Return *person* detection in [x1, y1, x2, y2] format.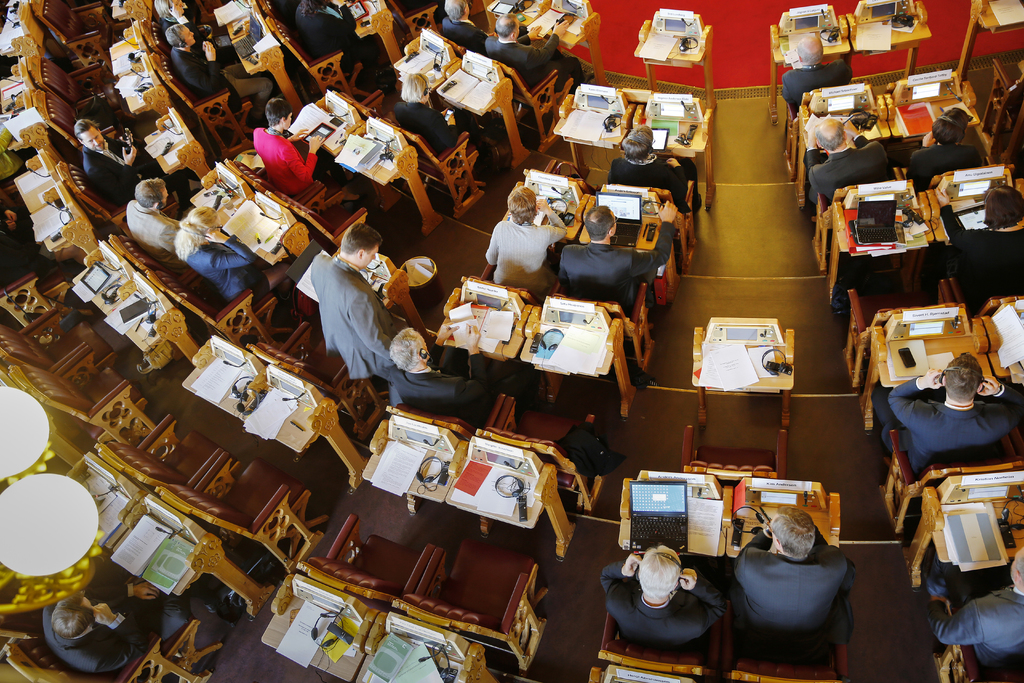
[906, 119, 993, 201].
